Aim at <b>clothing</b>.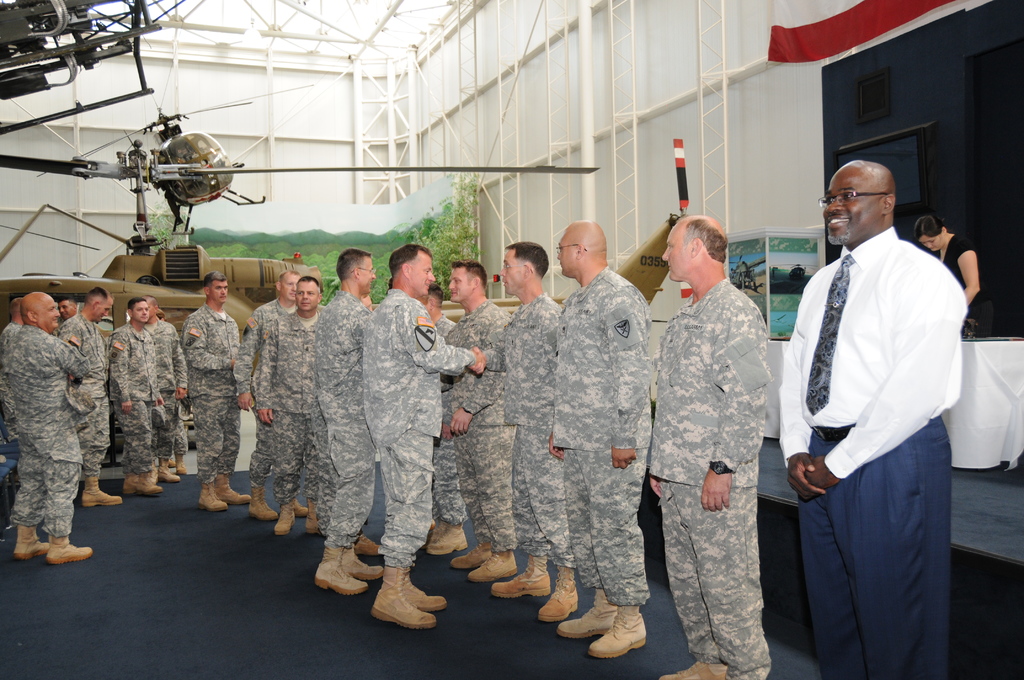
Aimed at 315 284 372 543.
